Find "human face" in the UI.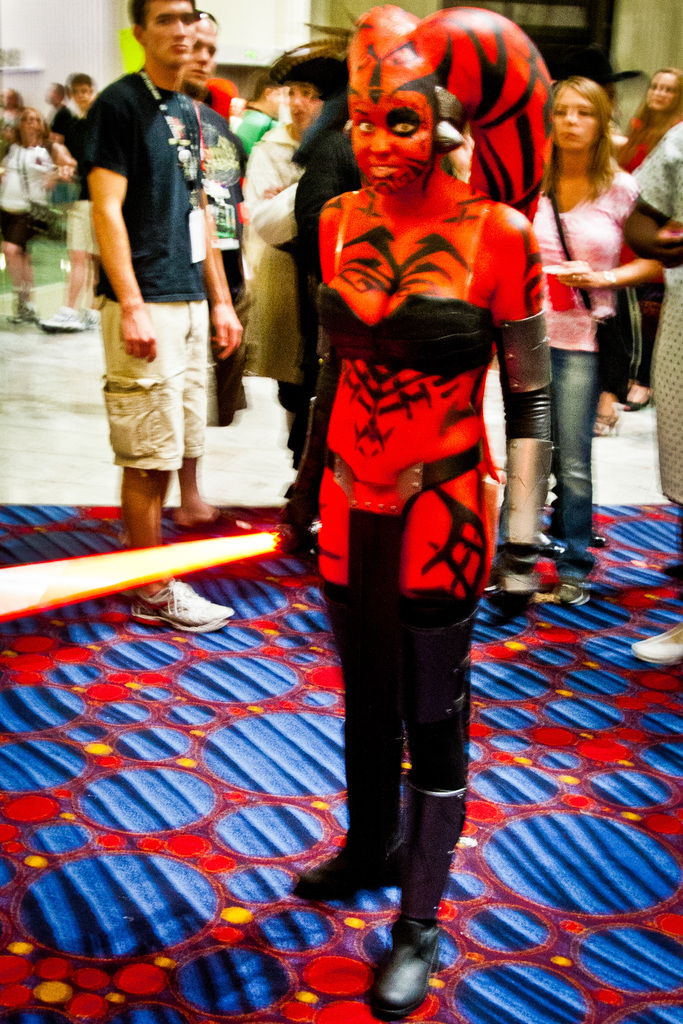
UI element at bbox(542, 92, 598, 153).
